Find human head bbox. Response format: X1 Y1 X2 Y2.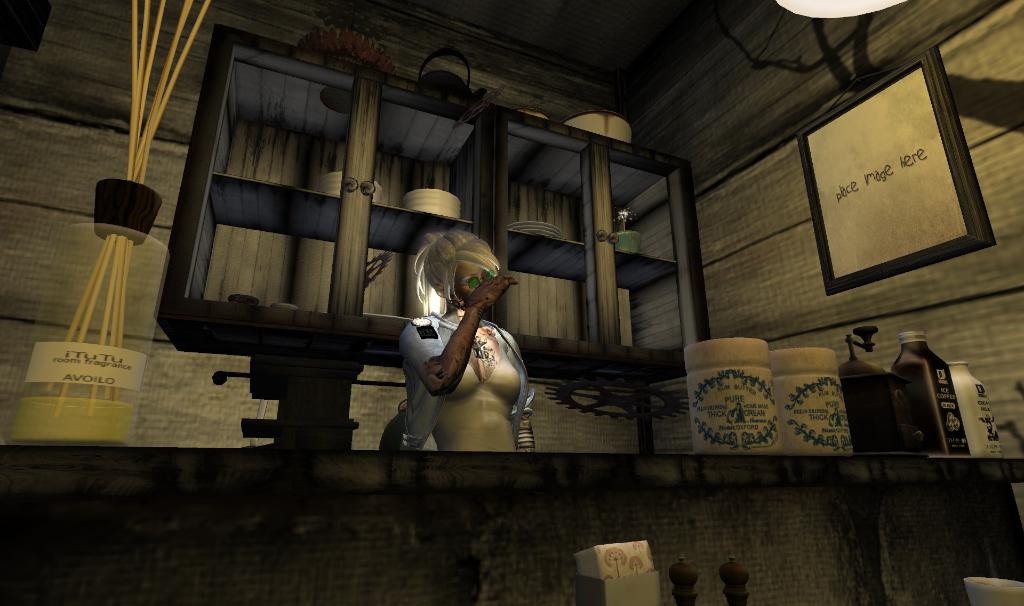
414 229 500 317.
